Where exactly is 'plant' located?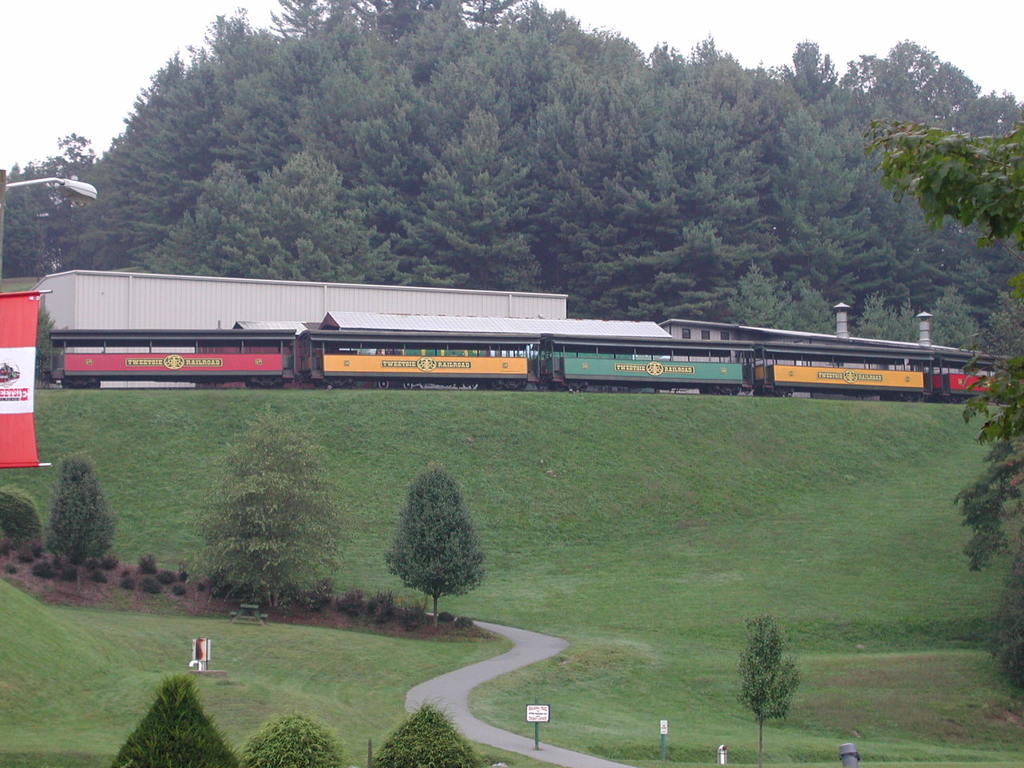
Its bounding box is crop(138, 554, 158, 574).
